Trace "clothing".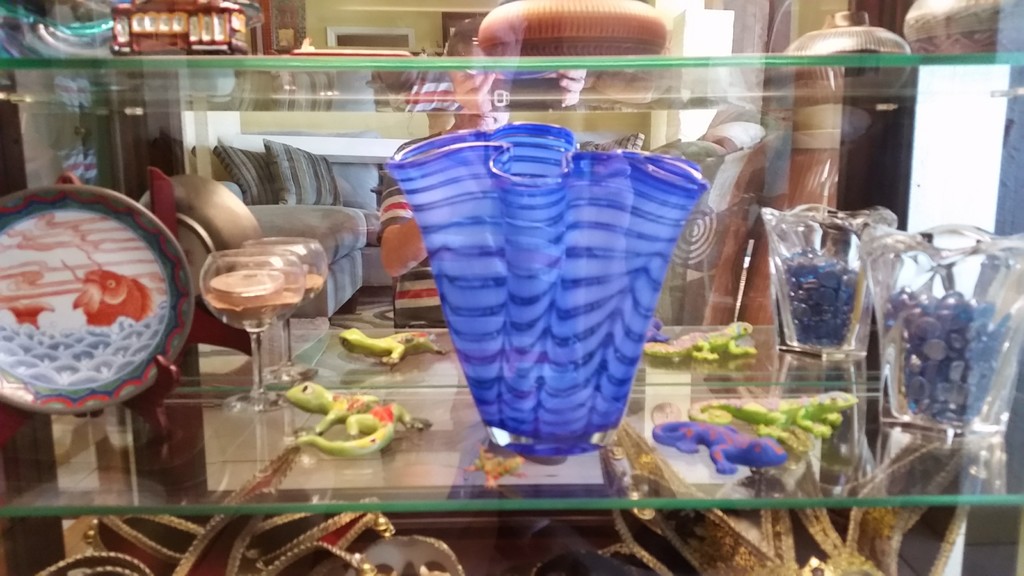
Traced to left=376, top=133, right=444, bottom=328.
